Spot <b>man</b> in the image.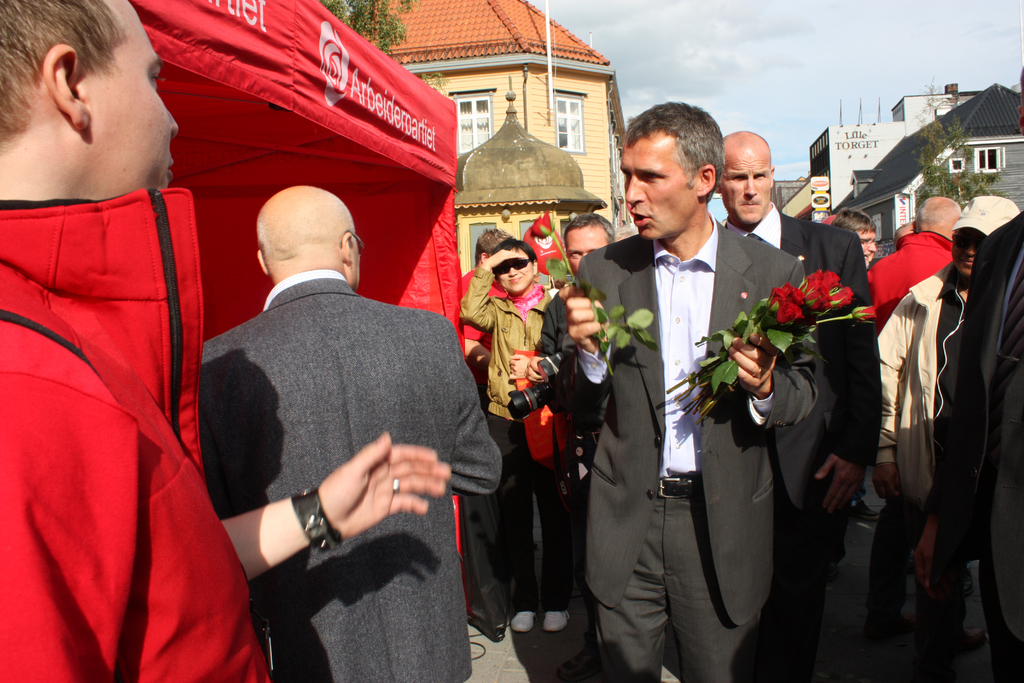
<b>man</b> found at detection(0, 0, 452, 682).
